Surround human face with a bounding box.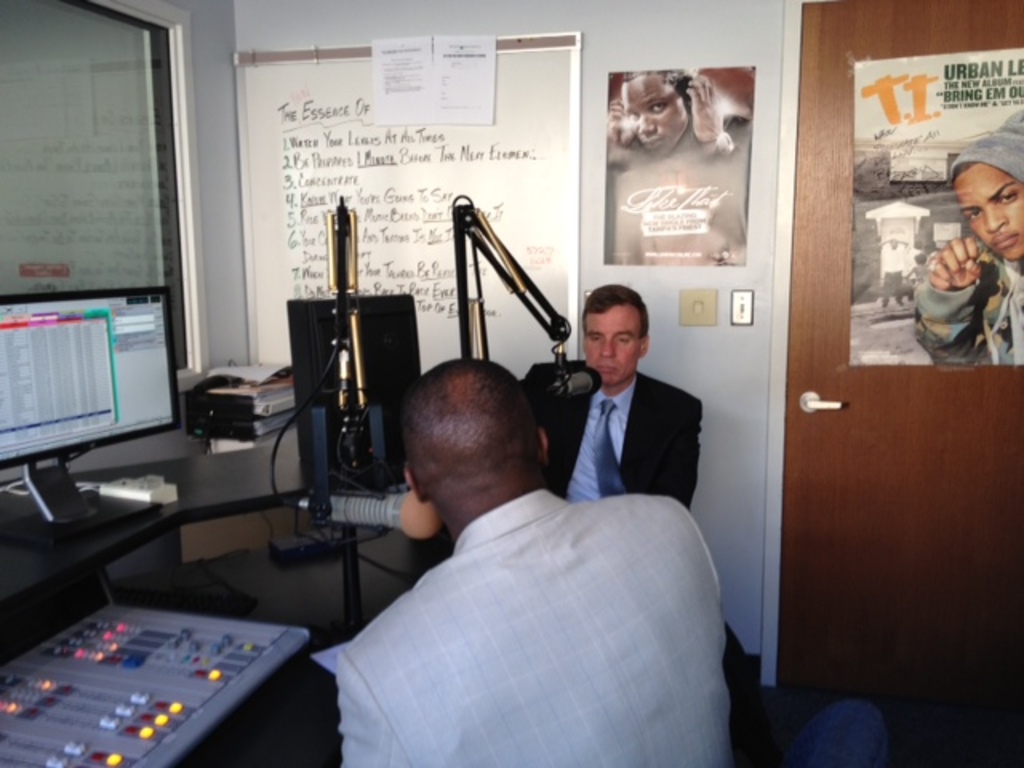
box(954, 162, 1022, 259).
